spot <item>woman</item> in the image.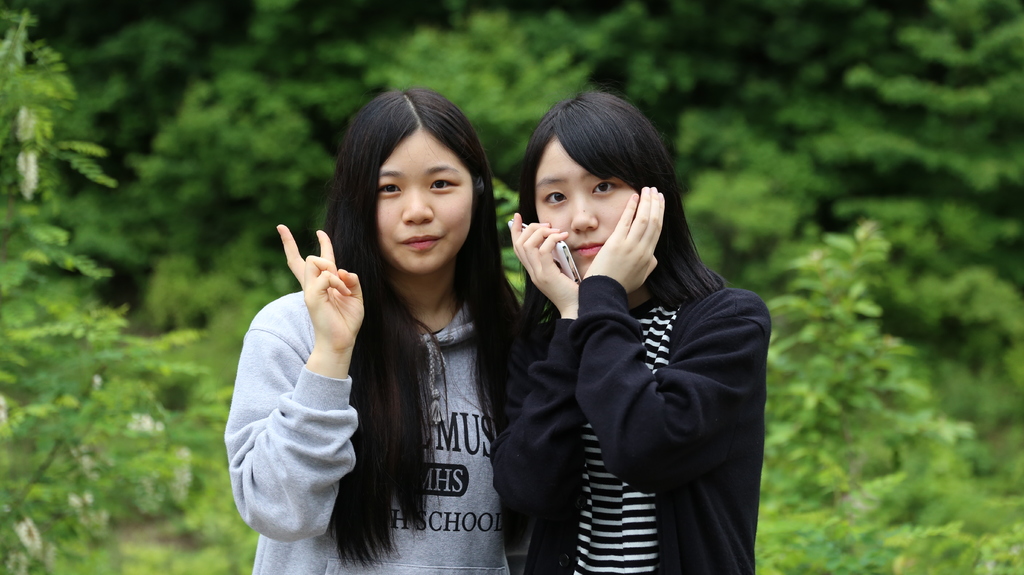
<item>woman</item> found at select_region(223, 83, 532, 574).
